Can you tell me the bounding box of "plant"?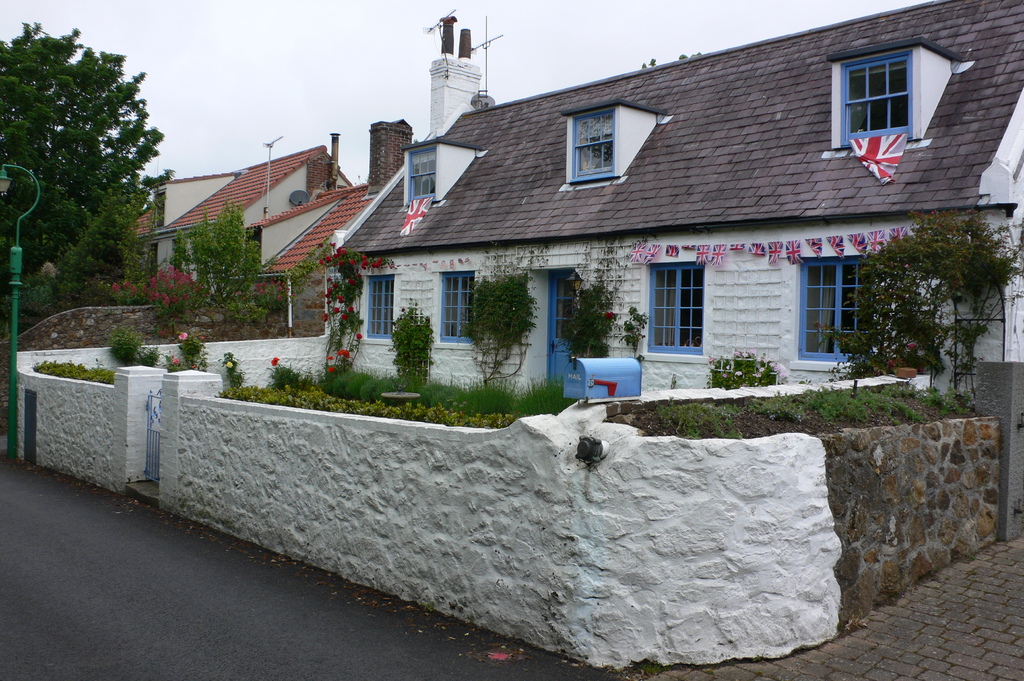
<region>556, 234, 635, 369</region>.
